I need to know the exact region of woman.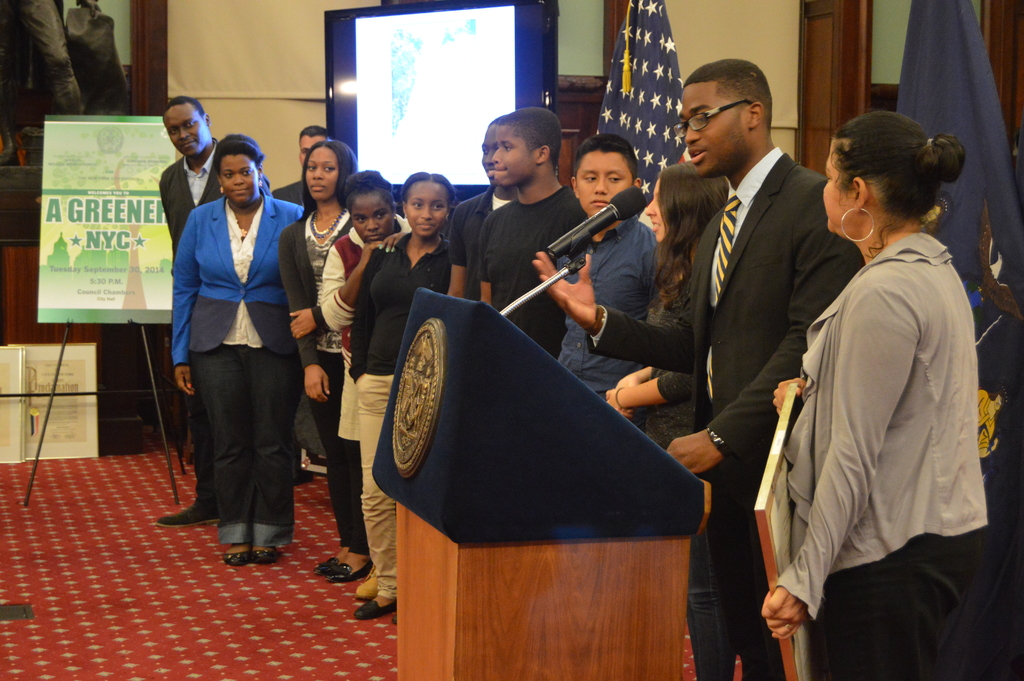
Region: <box>760,111,998,680</box>.
